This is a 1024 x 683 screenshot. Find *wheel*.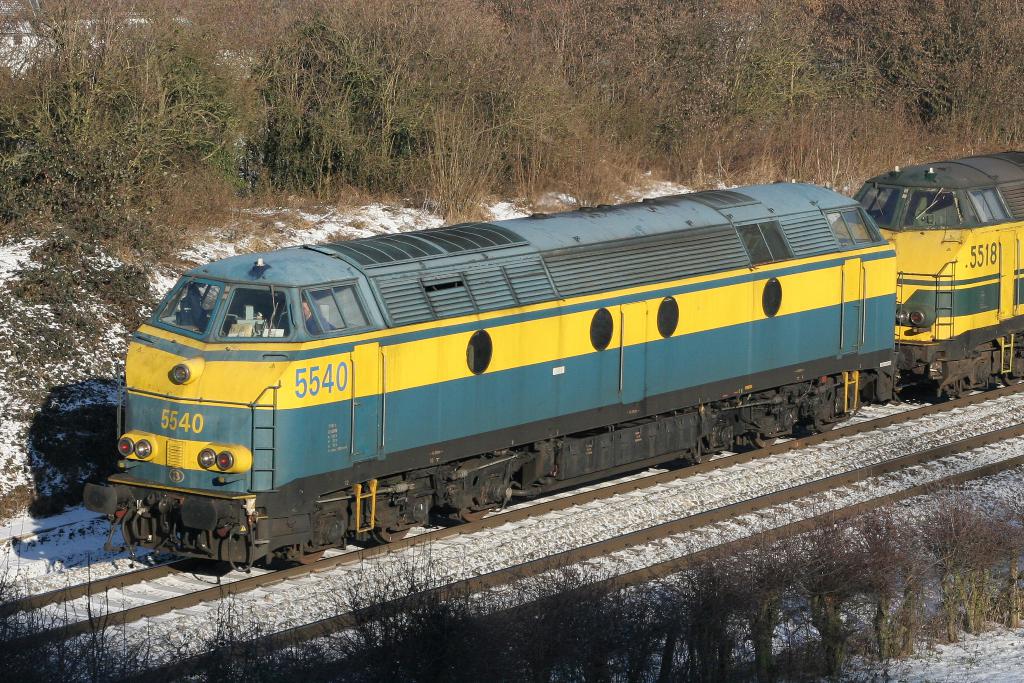
Bounding box: Rect(371, 498, 422, 548).
